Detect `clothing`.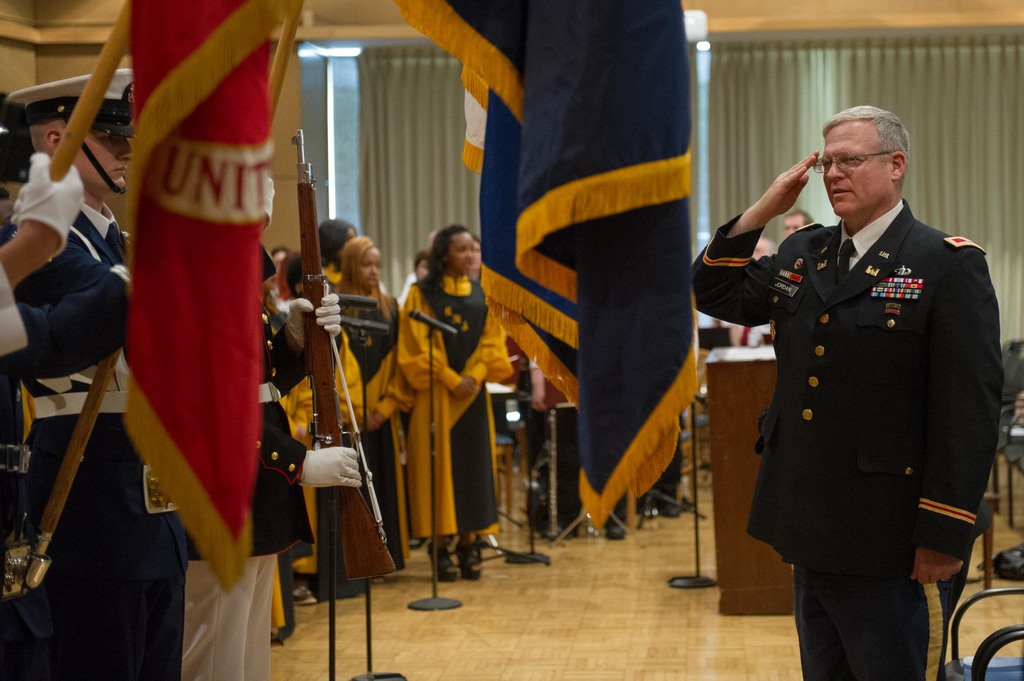
Detected at <box>0,203,193,680</box>.
